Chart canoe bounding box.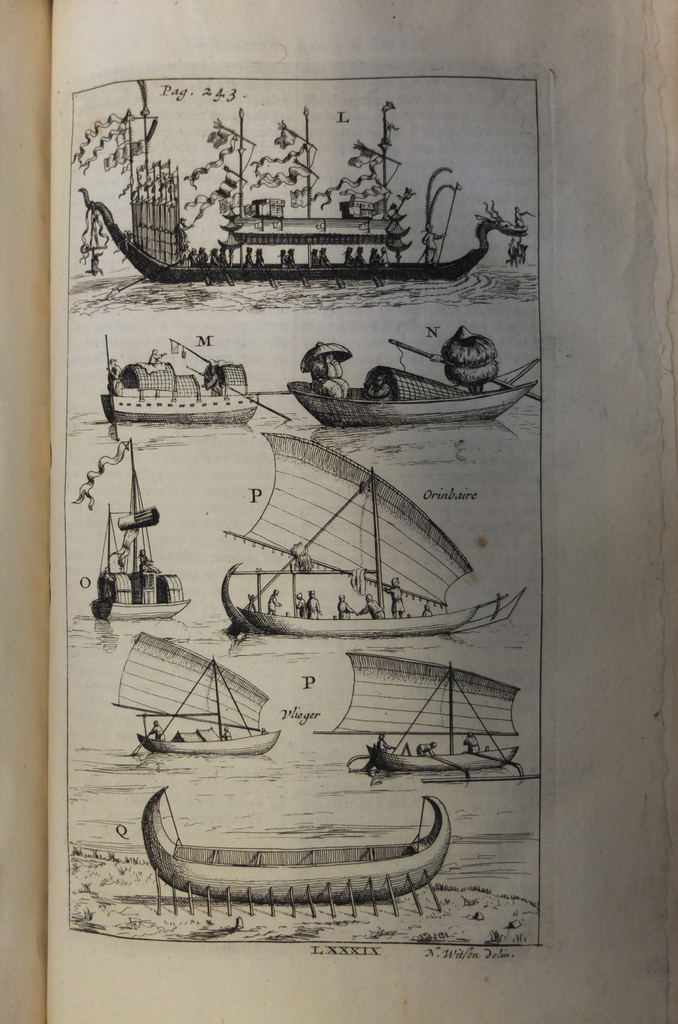
Charted: (143,784,449,906).
